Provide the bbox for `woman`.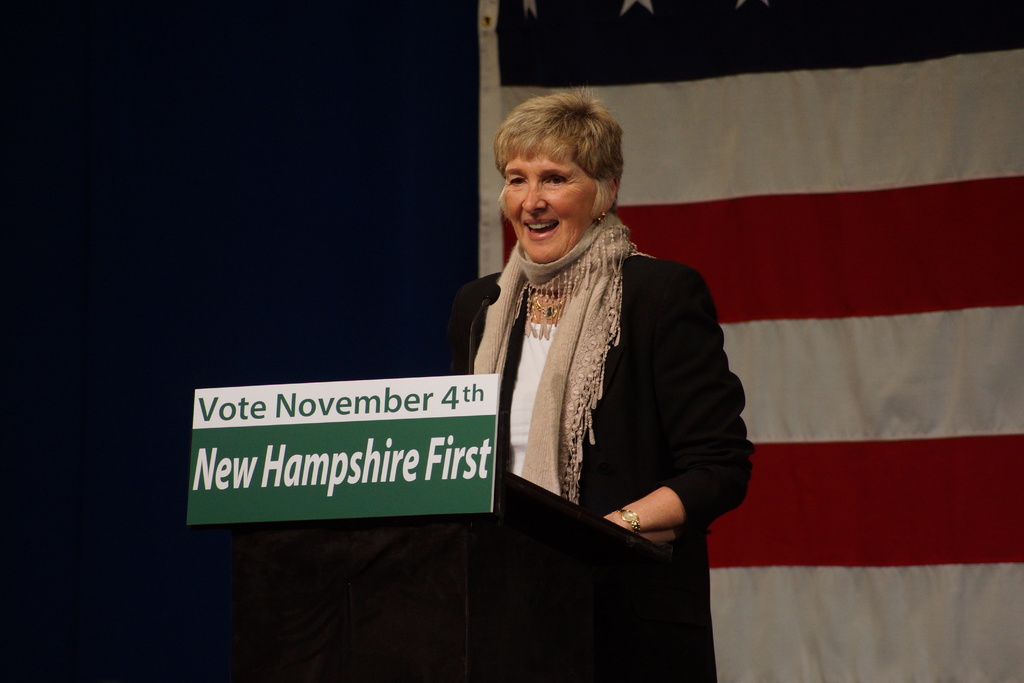
left=420, top=110, right=740, bottom=624.
